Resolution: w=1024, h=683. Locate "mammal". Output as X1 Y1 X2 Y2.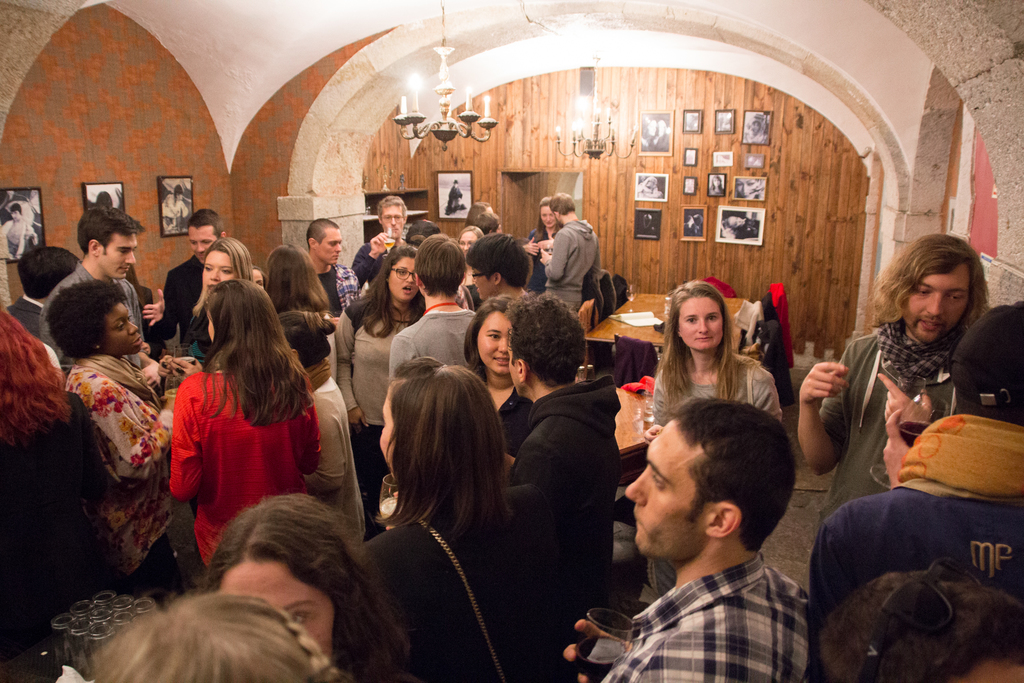
0 298 106 627.
